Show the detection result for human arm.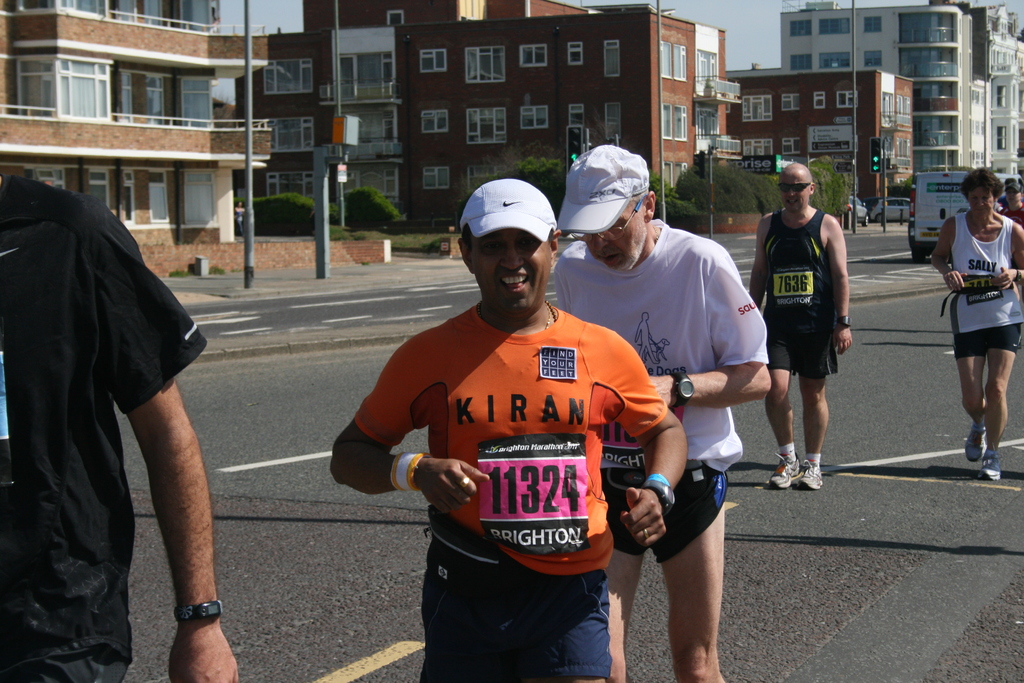
box(986, 231, 1023, 289).
